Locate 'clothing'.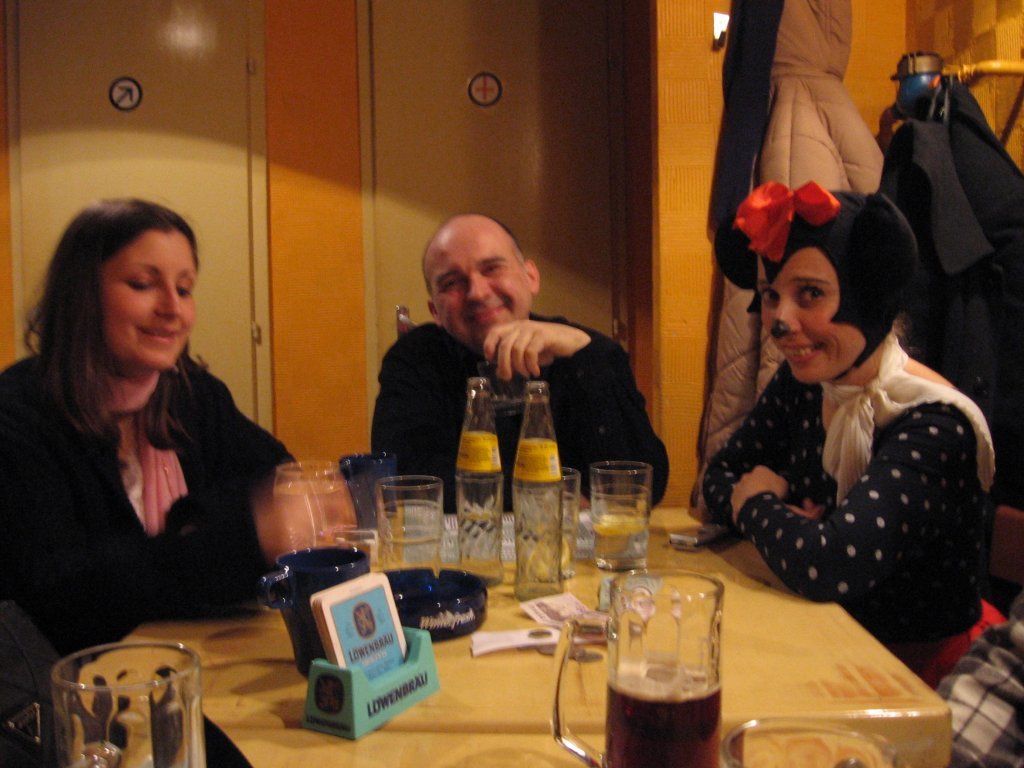
Bounding box: {"left": 0, "top": 352, "right": 299, "bottom": 653}.
